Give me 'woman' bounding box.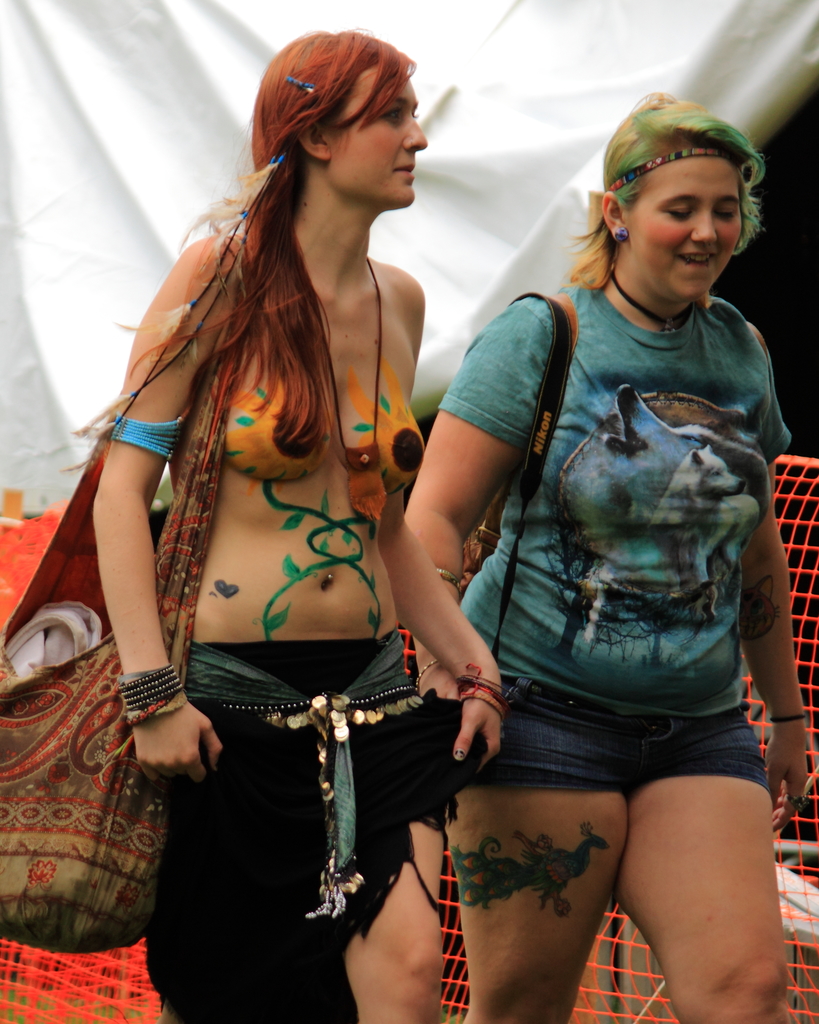
403/90/805/1023.
